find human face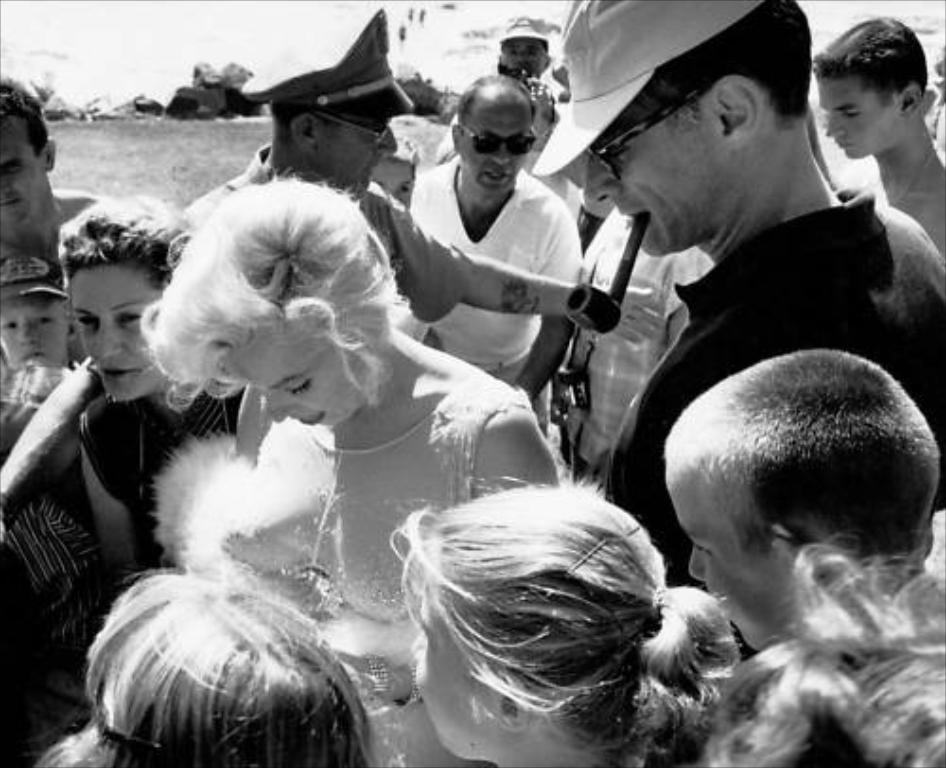
bbox=(2, 106, 53, 248)
